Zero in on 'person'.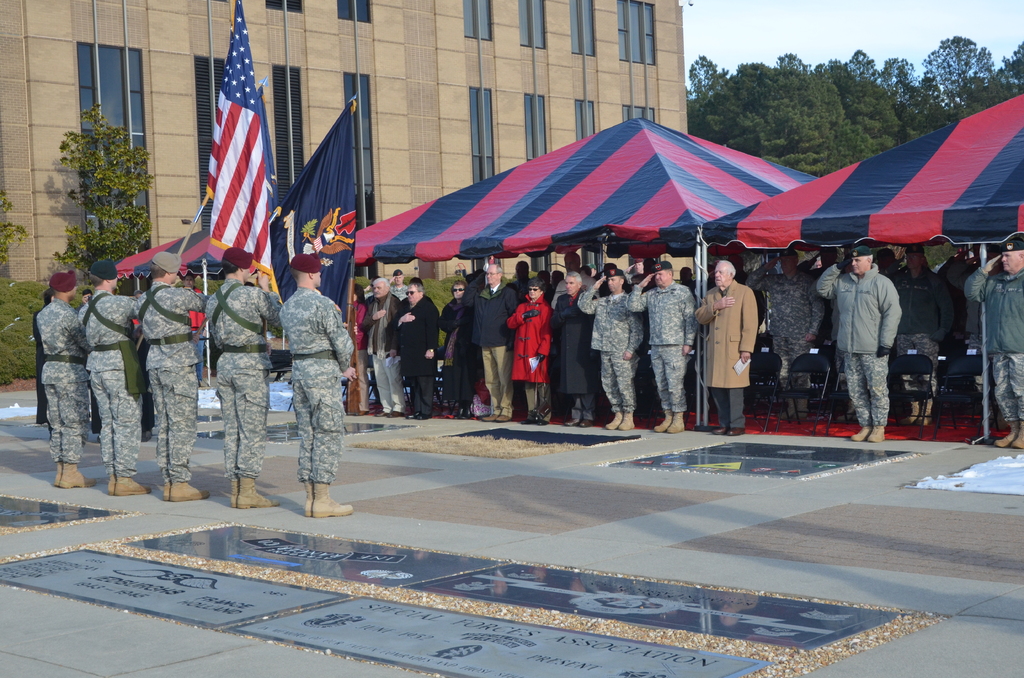
Zeroed in: {"x1": 502, "y1": 277, "x2": 553, "y2": 422}.
